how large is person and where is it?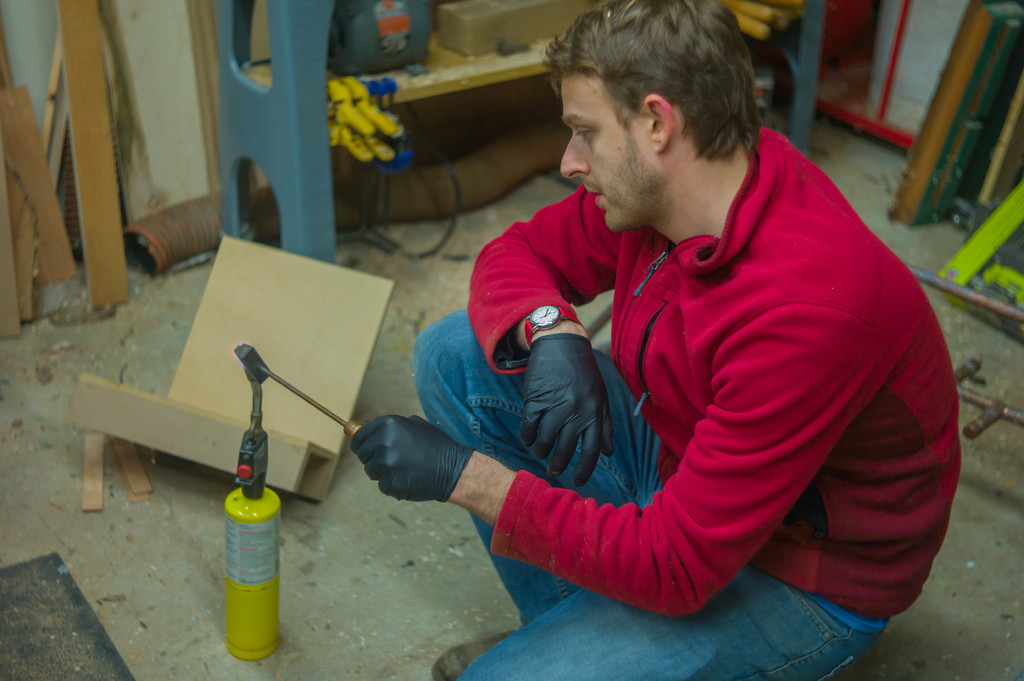
Bounding box: [left=346, top=0, right=967, bottom=680].
